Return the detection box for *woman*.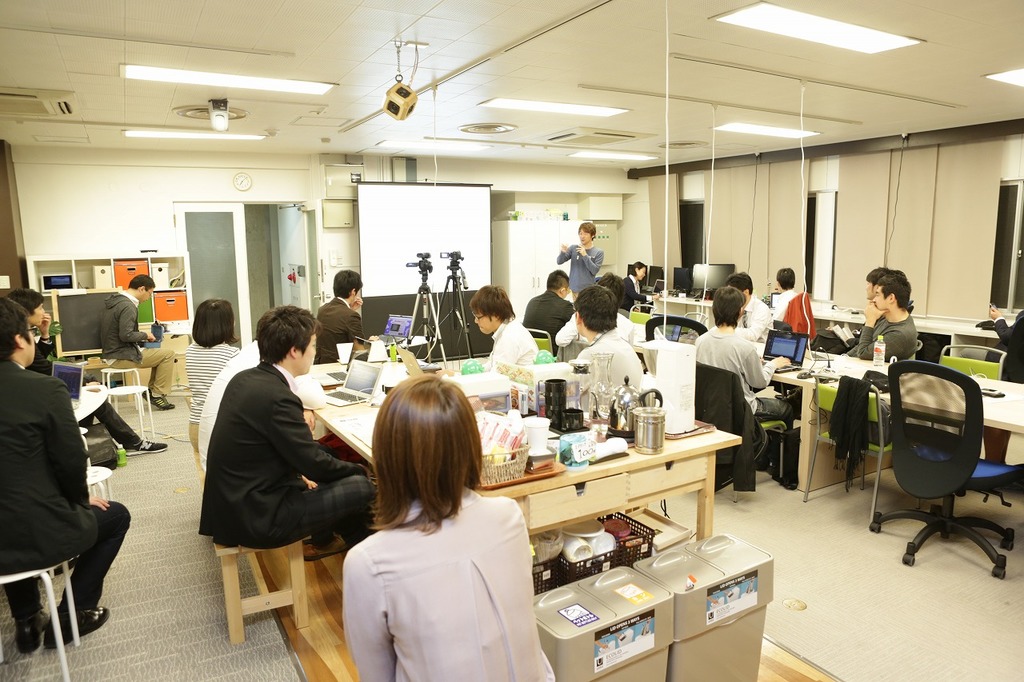
pyautogui.locateOnScreen(178, 292, 247, 453).
